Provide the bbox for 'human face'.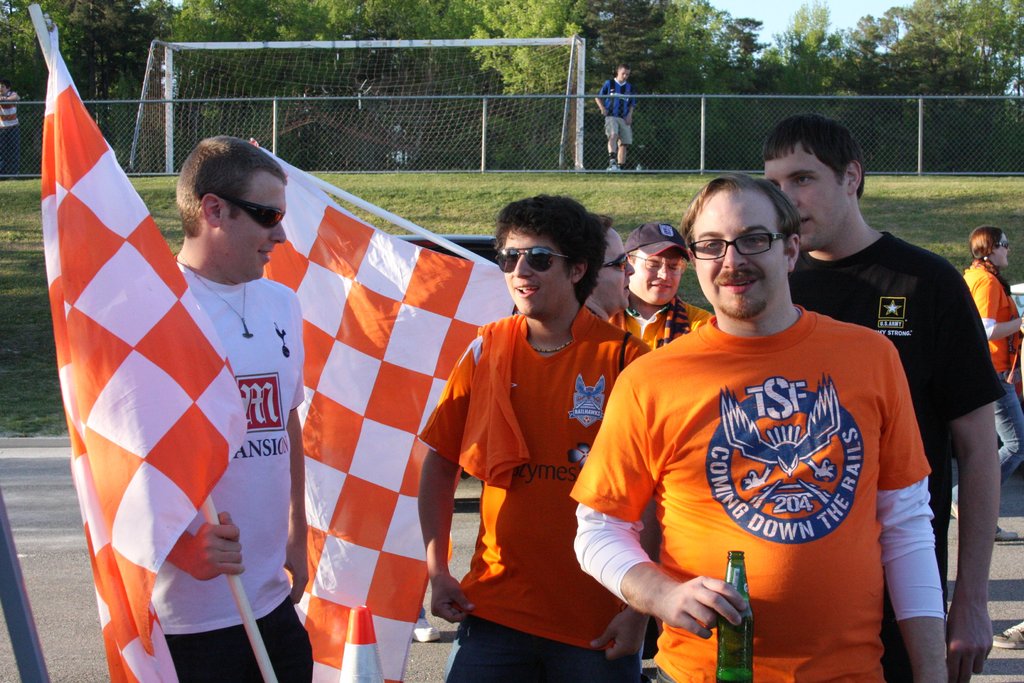
979/225/1012/263.
